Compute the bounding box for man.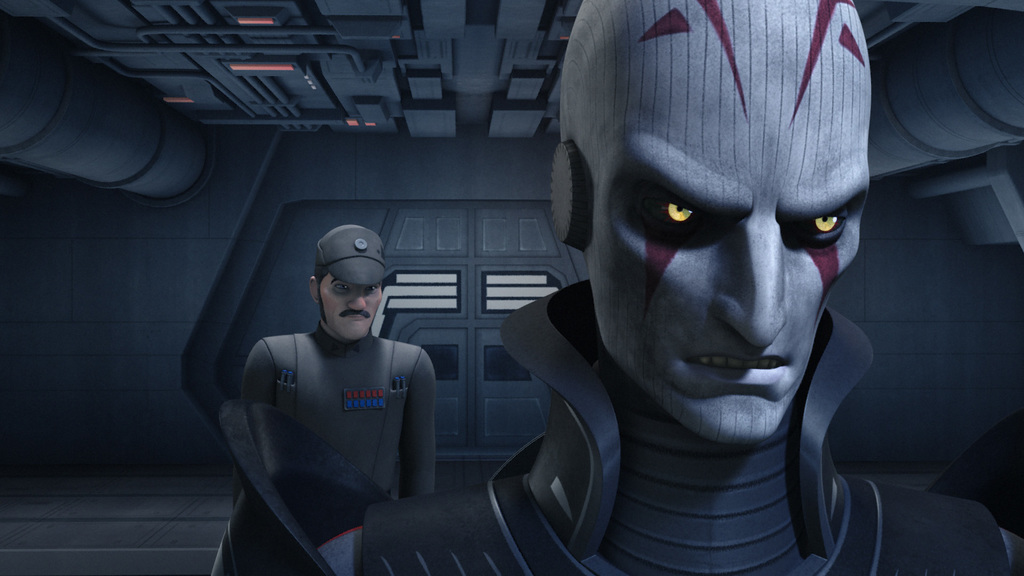
BBox(209, 0, 1023, 575).
